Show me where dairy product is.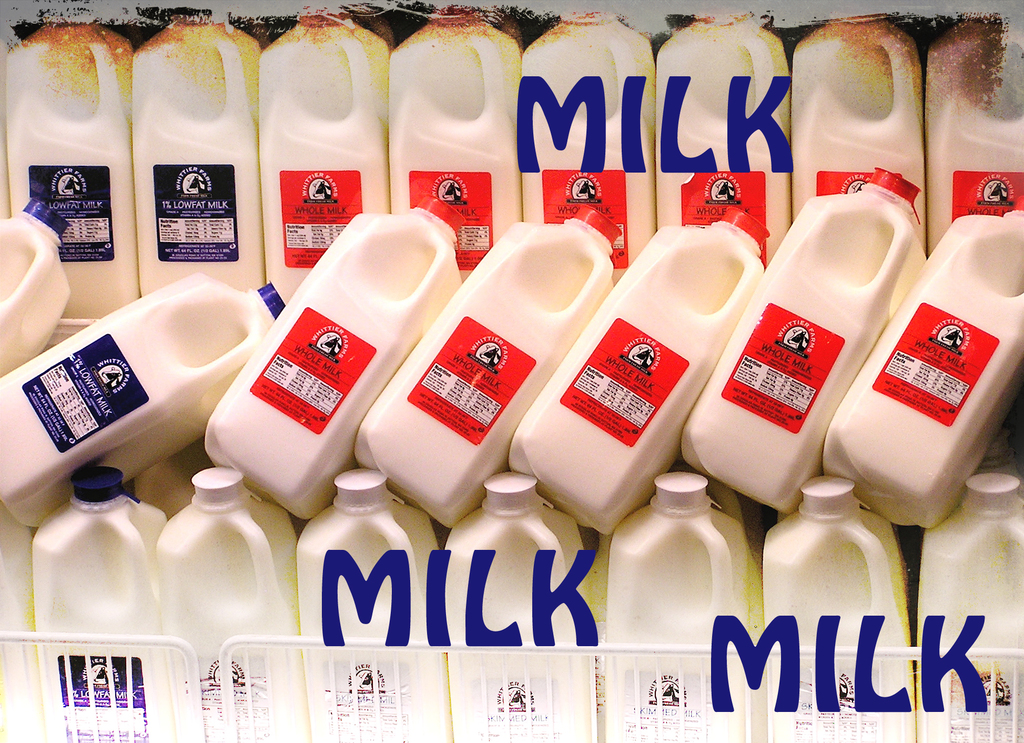
dairy product is at {"left": 2, "top": 20, "right": 137, "bottom": 308}.
